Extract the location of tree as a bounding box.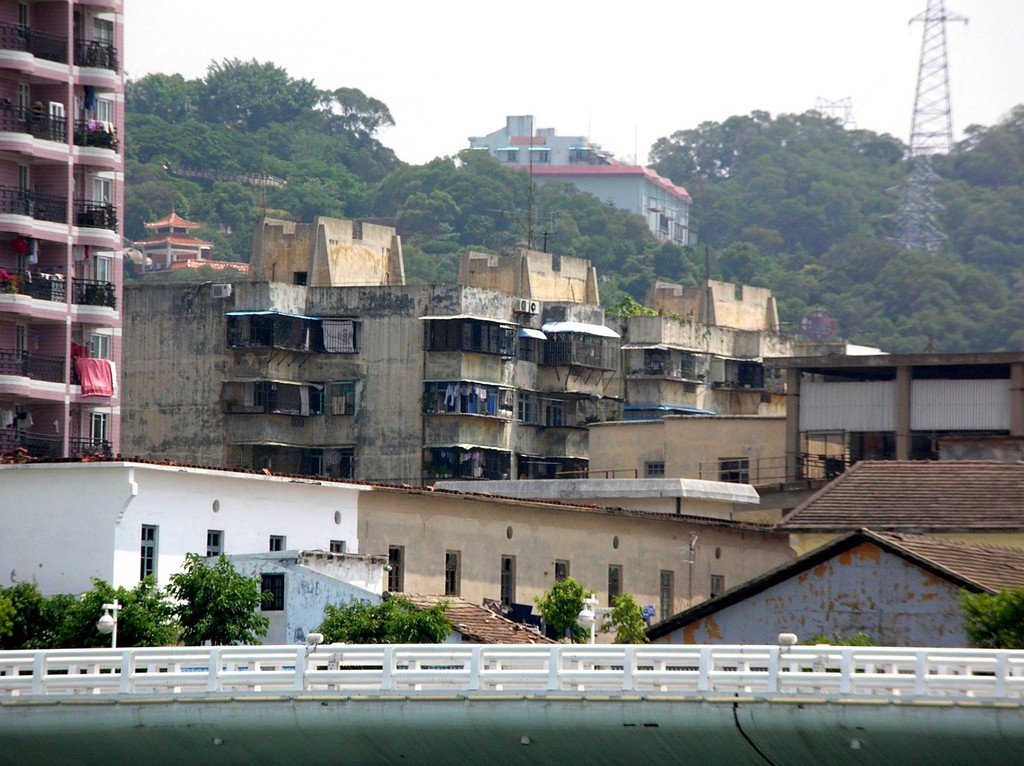
select_region(534, 577, 602, 642).
